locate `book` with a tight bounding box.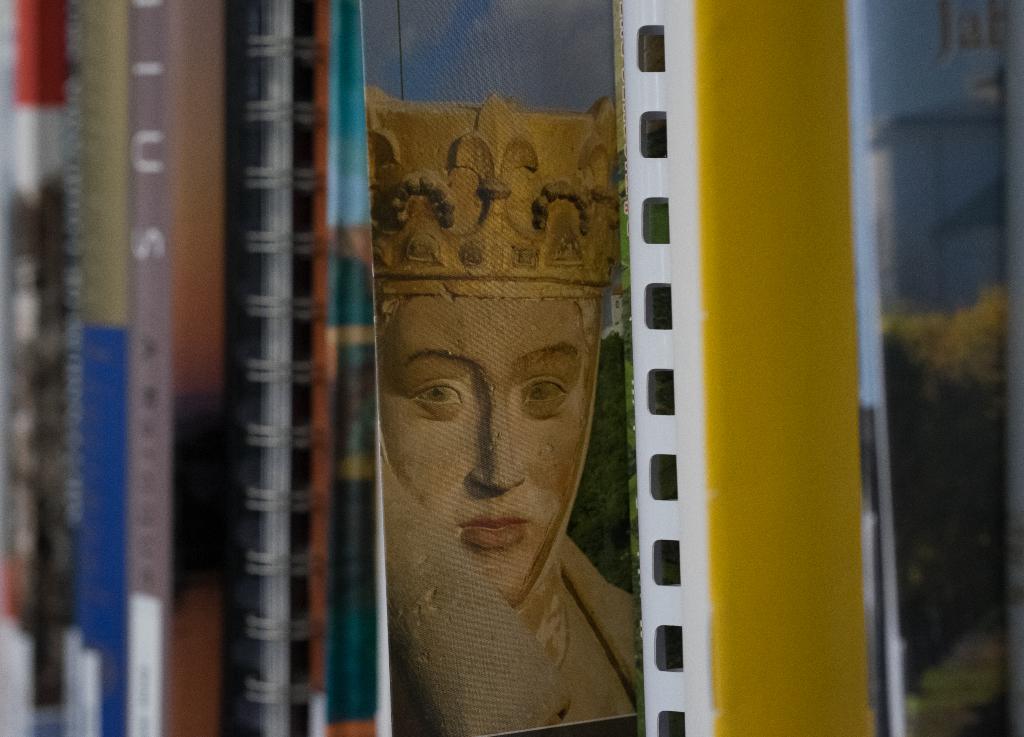
<bbox>612, 0, 716, 736</bbox>.
